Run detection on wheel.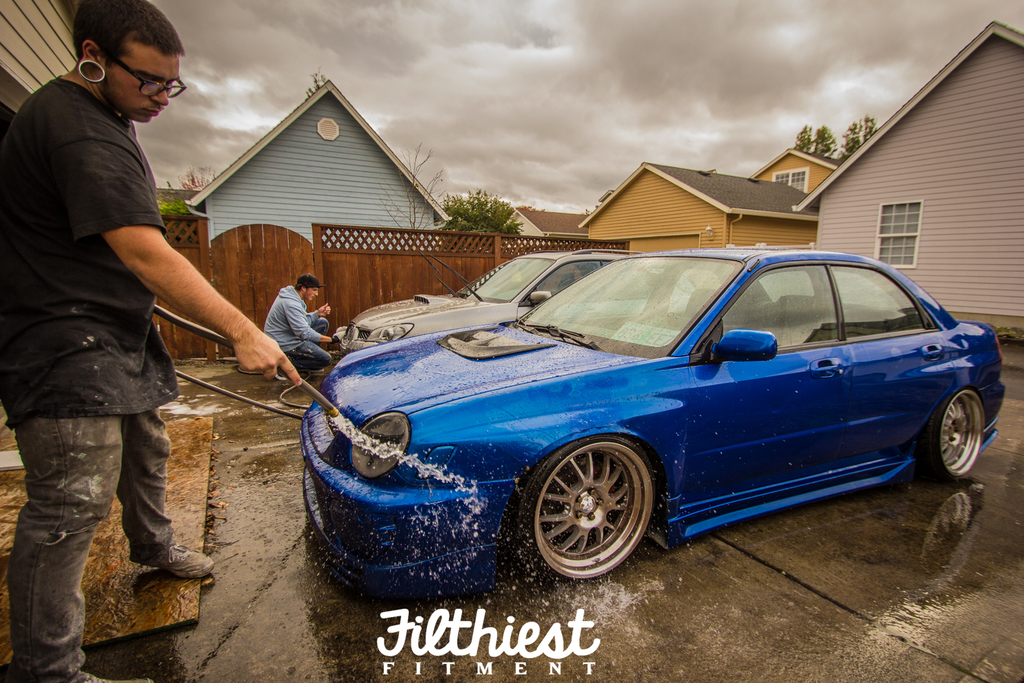
Result: 915 389 988 486.
